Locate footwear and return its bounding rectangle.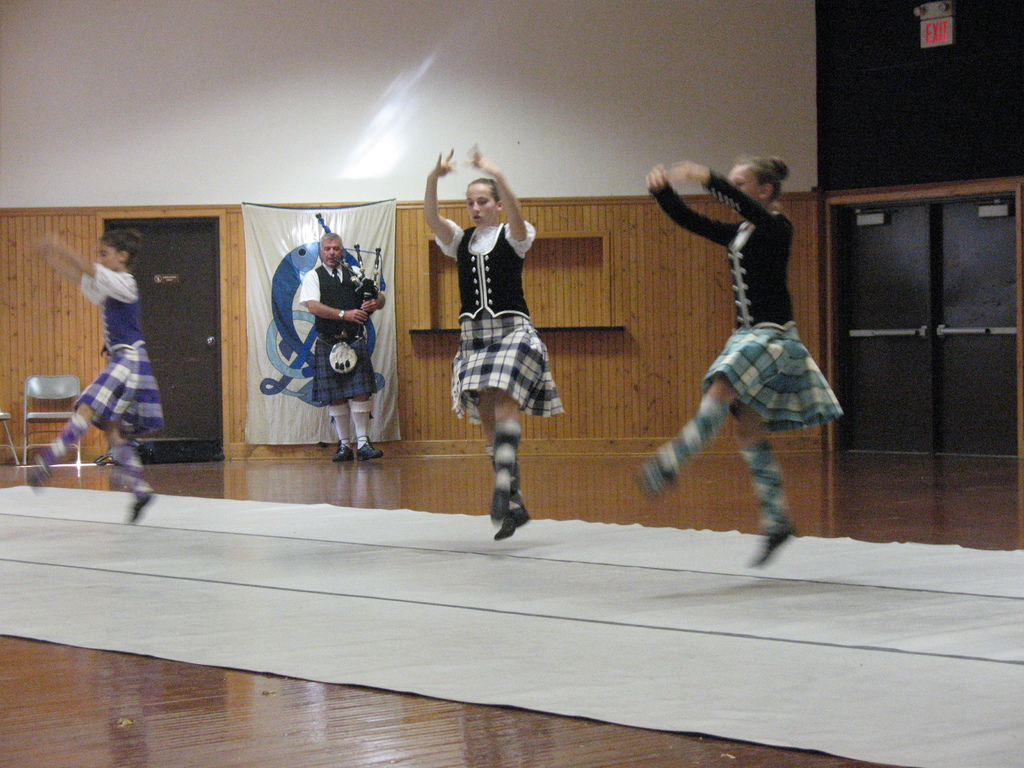
750/529/791/568.
